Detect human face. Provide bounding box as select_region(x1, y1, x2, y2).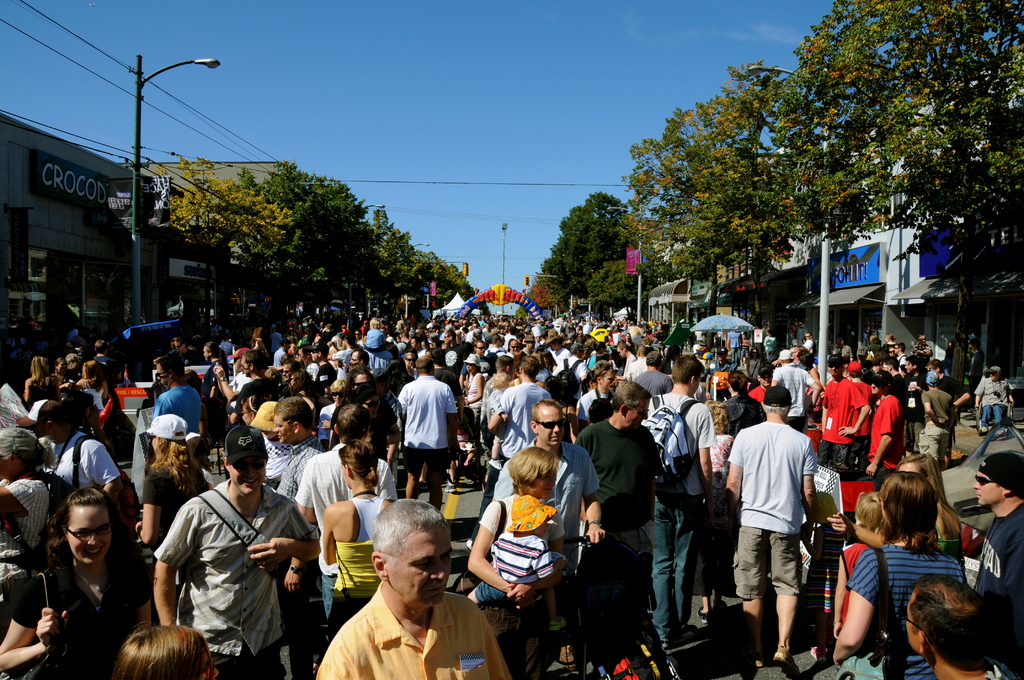
select_region(871, 381, 881, 394).
